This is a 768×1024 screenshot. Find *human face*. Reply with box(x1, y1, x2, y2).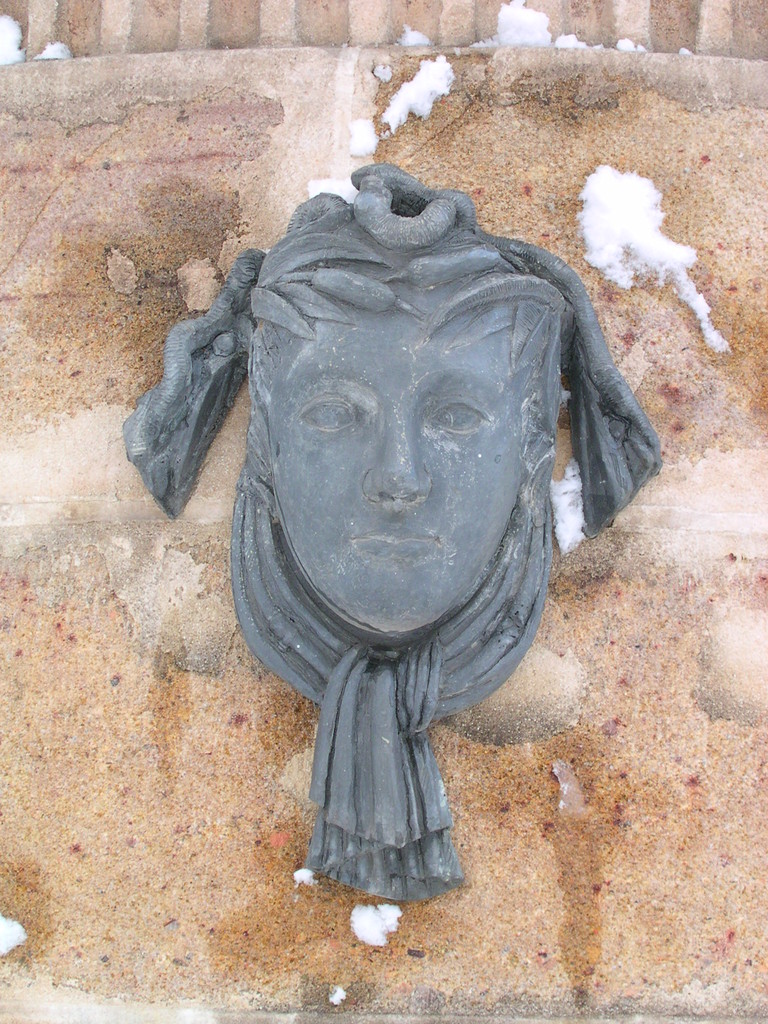
box(272, 282, 517, 630).
